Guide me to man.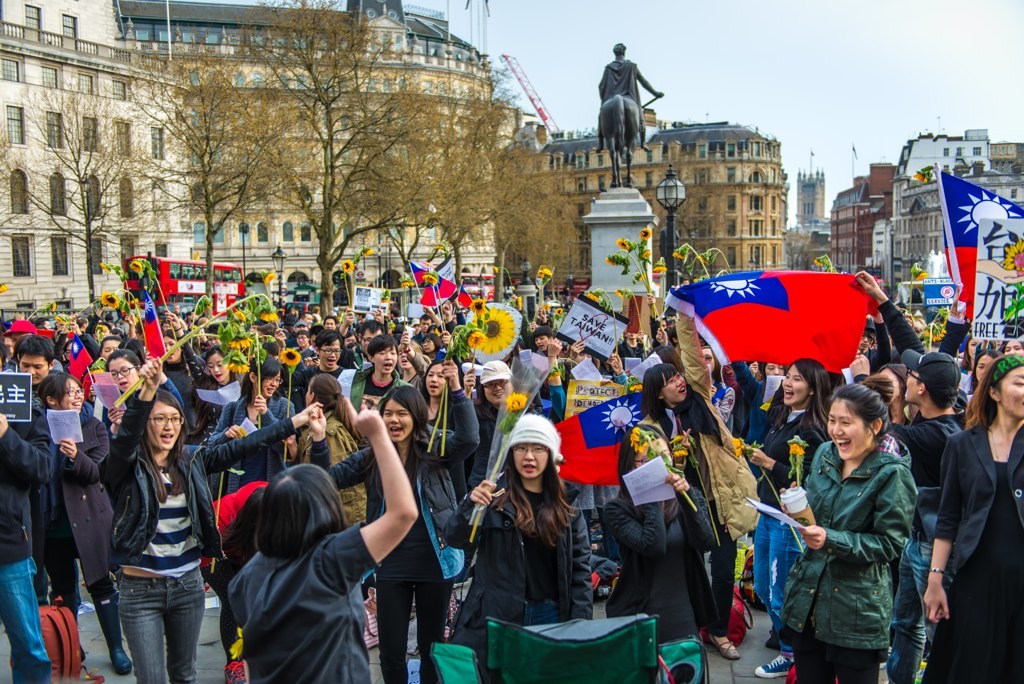
Guidance: BBox(295, 331, 358, 412).
